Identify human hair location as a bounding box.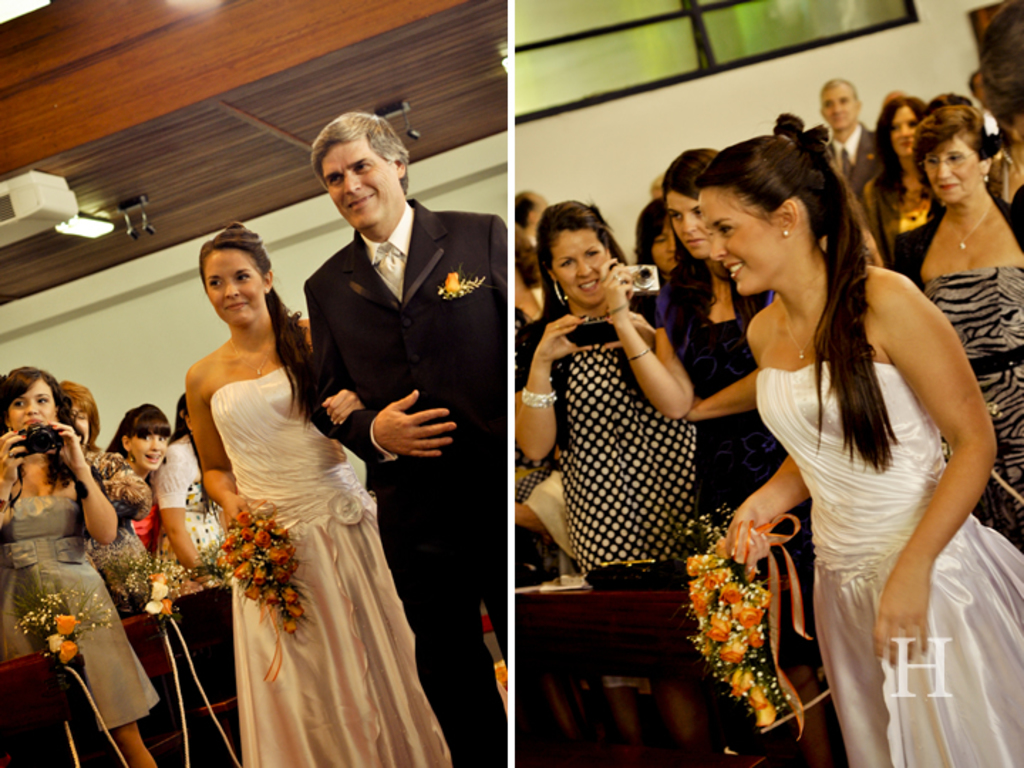
873, 95, 927, 202.
